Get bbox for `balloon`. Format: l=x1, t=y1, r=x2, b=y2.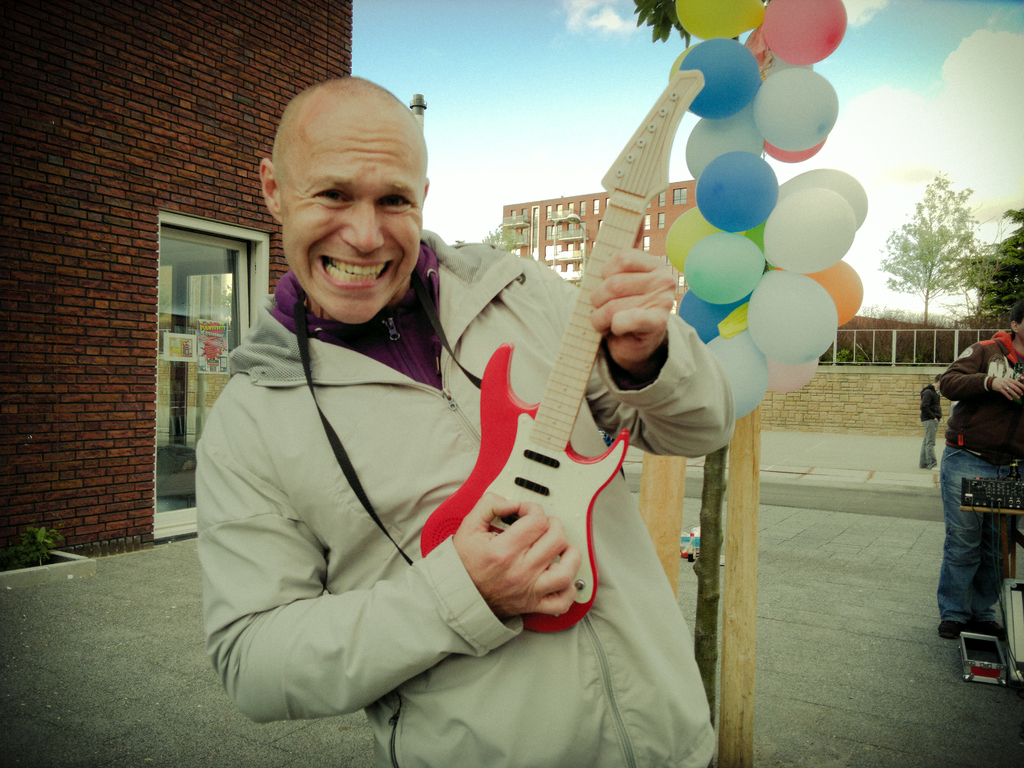
l=753, t=62, r=840, b=150.
